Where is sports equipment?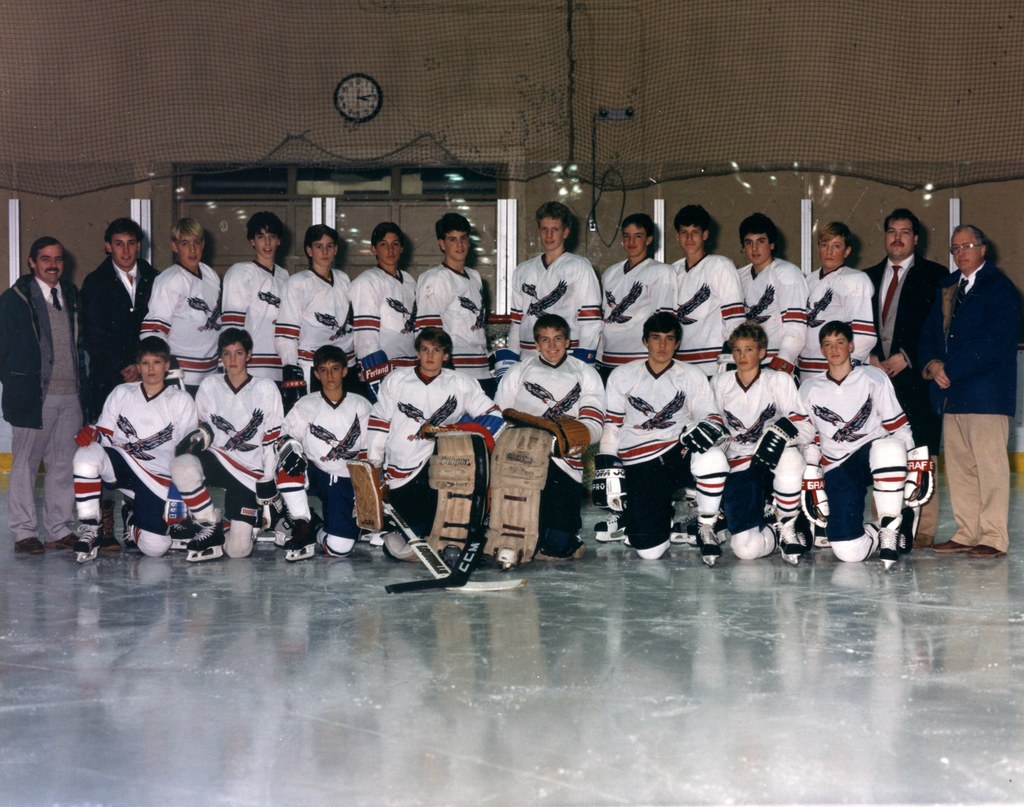
378:499:534:592.
